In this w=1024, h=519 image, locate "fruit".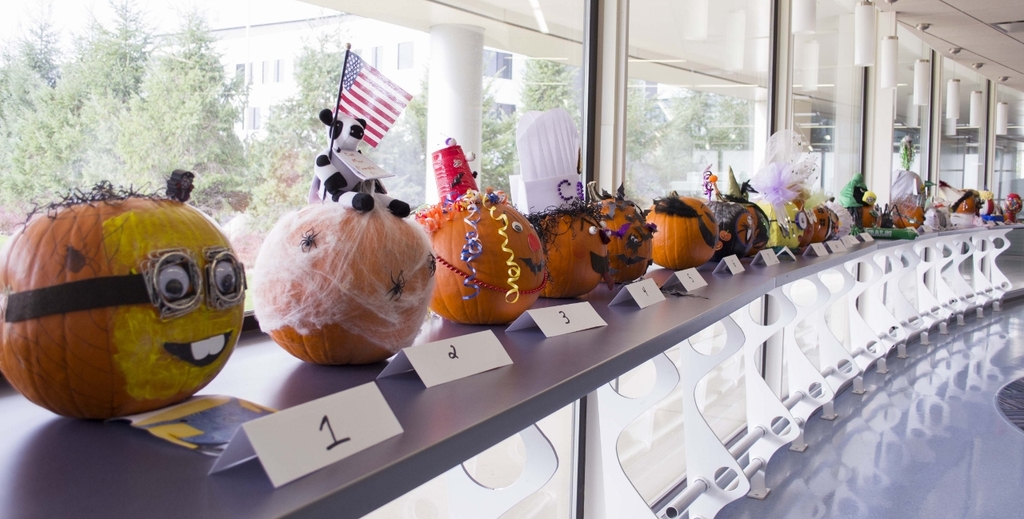
Bounding box: x1=0, y1=176, x2=245, y2=424.
